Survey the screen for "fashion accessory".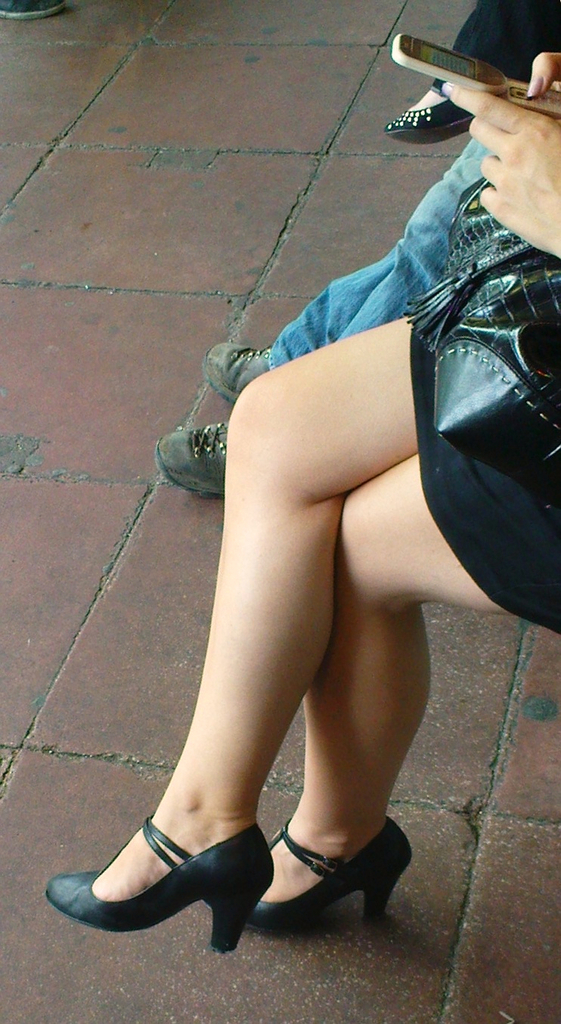
Survey found: <bbox>50, 816, 276, 958</bbox>.
